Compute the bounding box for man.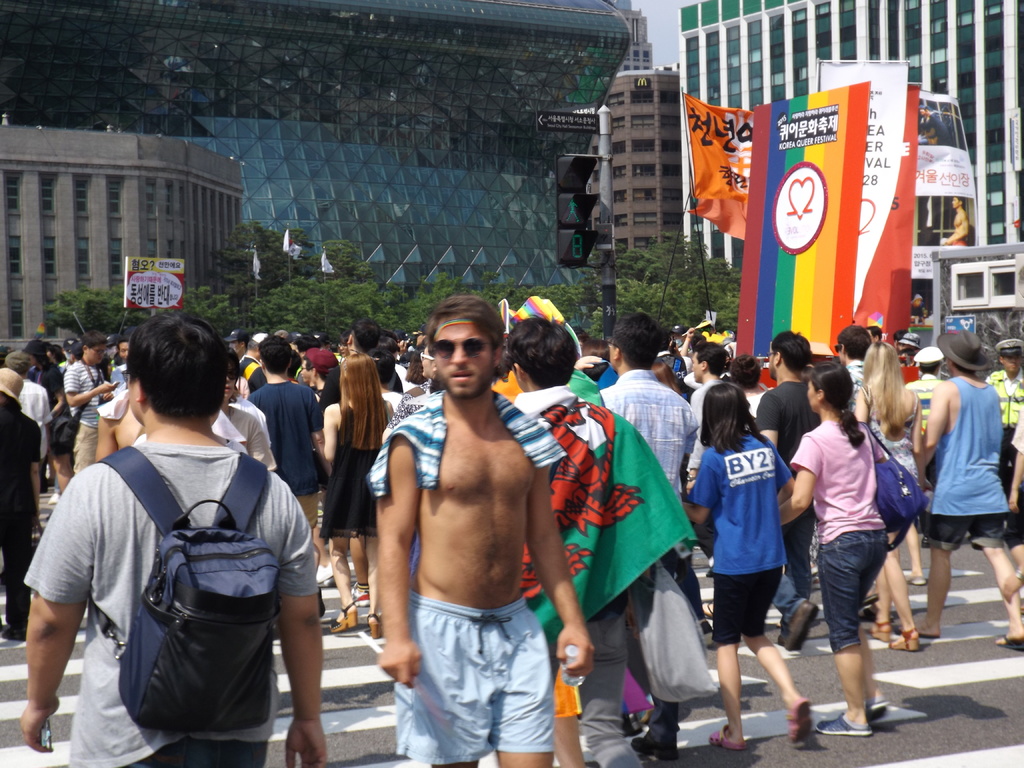
select_region(371, 353, 408, 415).
